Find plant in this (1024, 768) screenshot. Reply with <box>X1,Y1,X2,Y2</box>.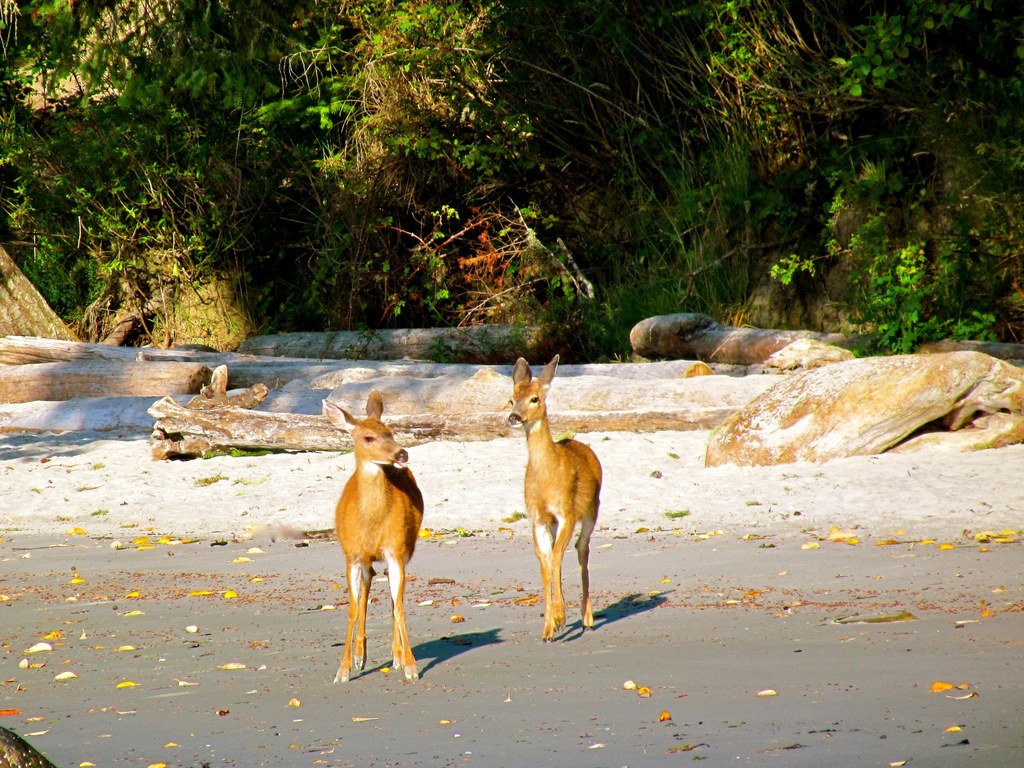
<box>847,220,1004,362</box>.
